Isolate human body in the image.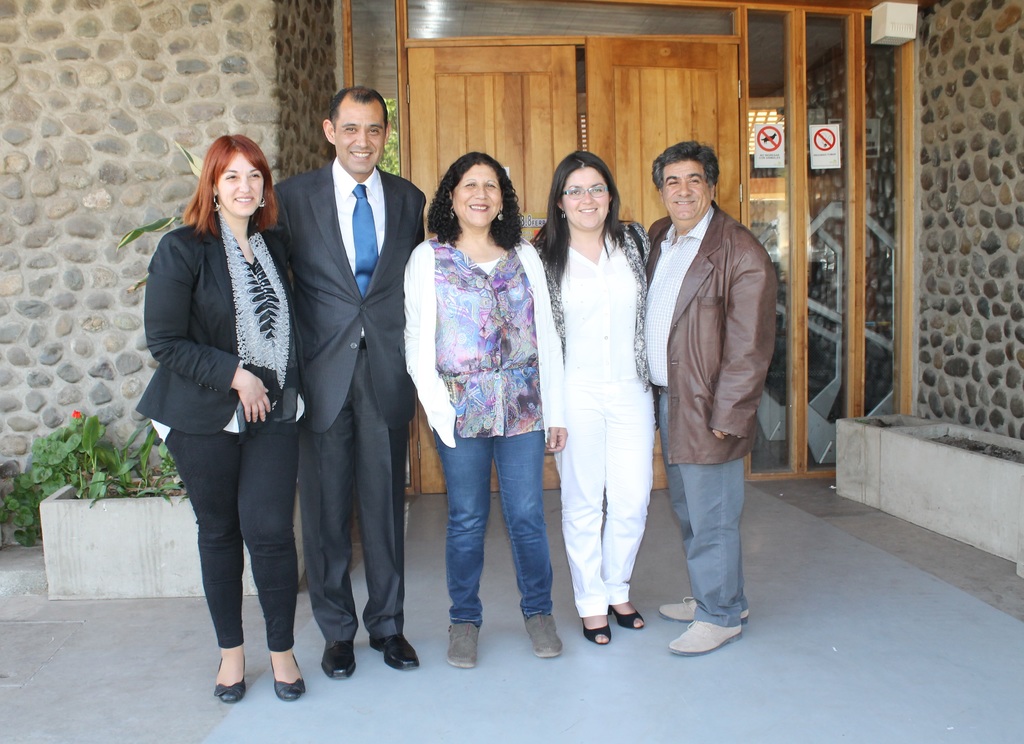
Isolated region: left=403, top=231, right=564, bottom=664.
